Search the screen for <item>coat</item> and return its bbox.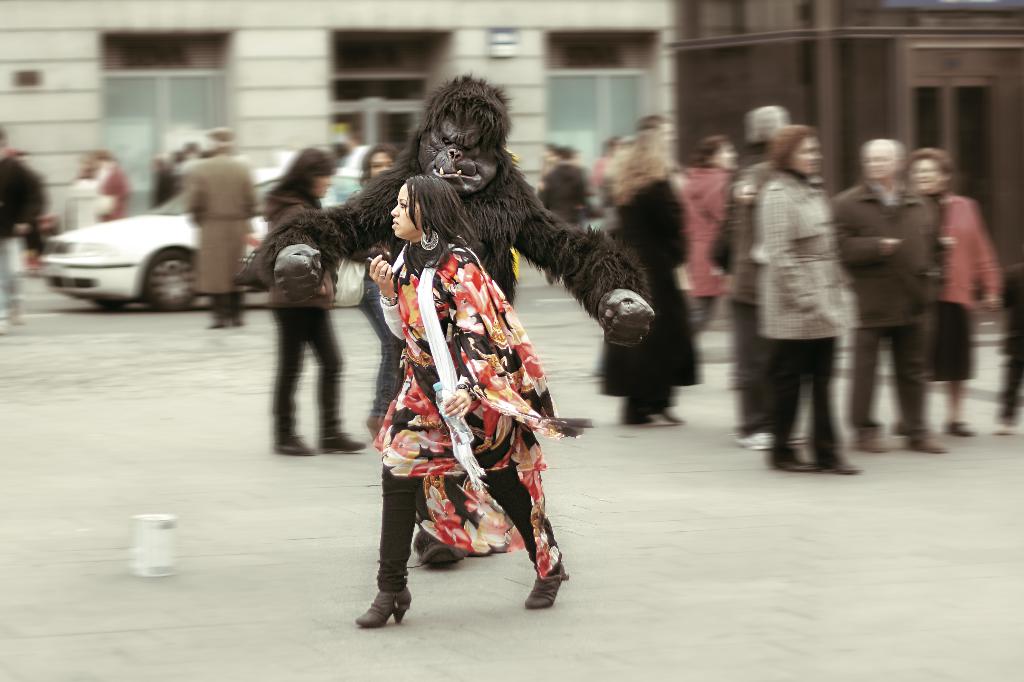
Found: bbox=(179, 148, 259, 295).
